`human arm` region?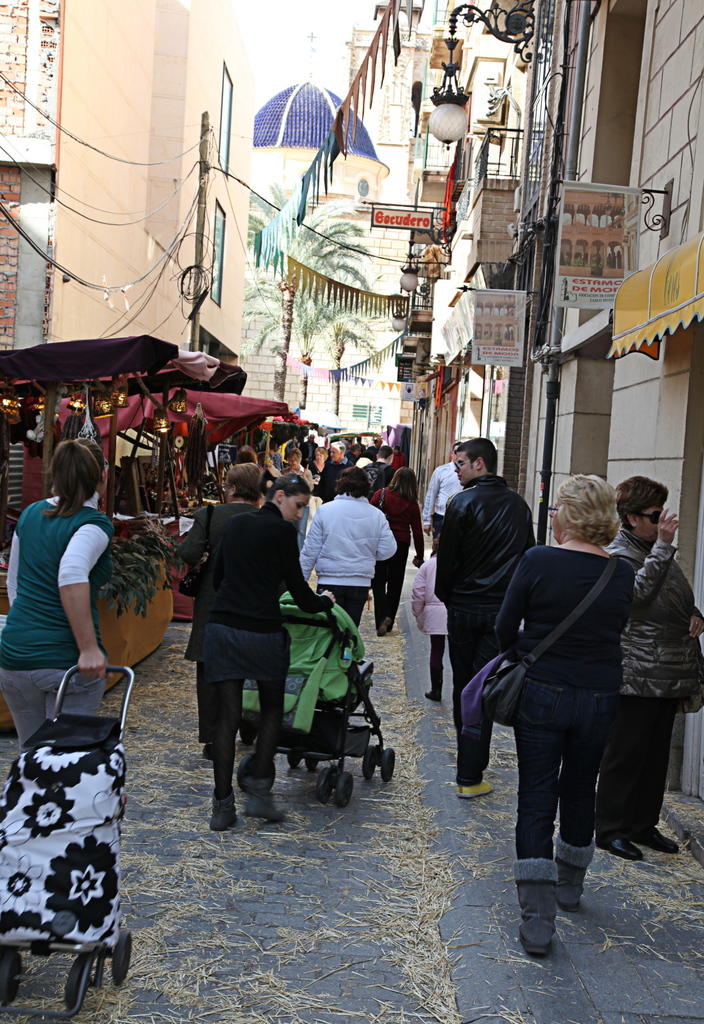
619:592:687:647
